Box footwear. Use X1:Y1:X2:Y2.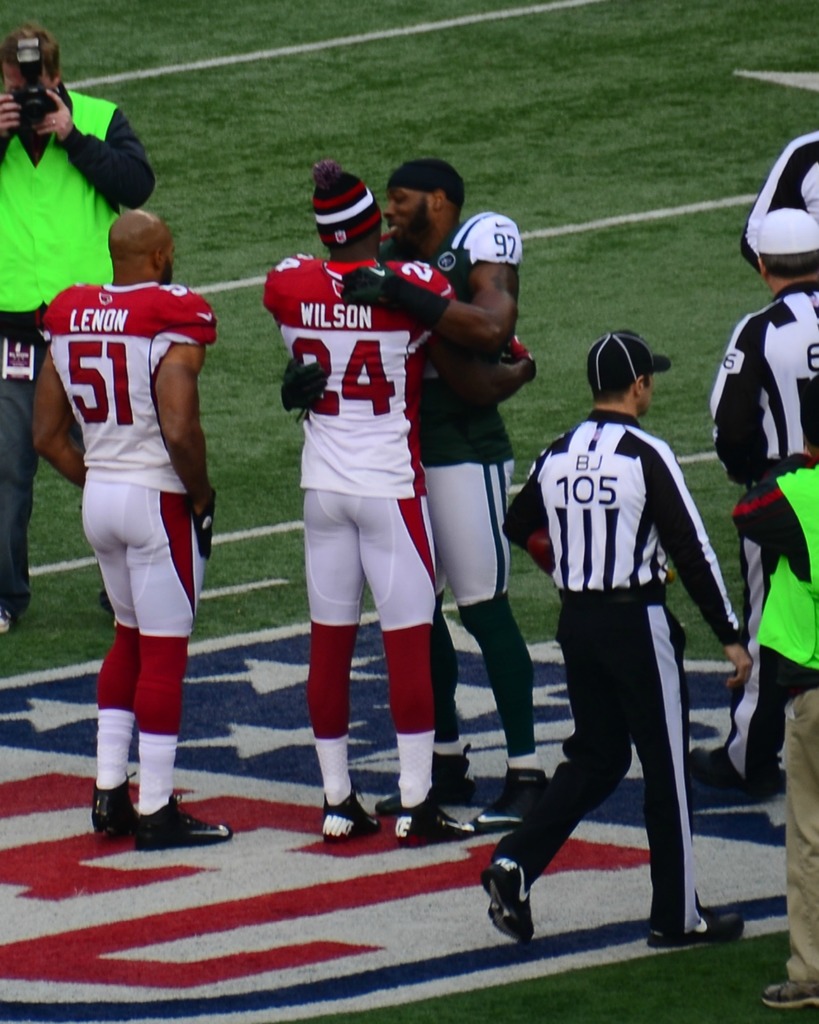
0:604:11:634.
